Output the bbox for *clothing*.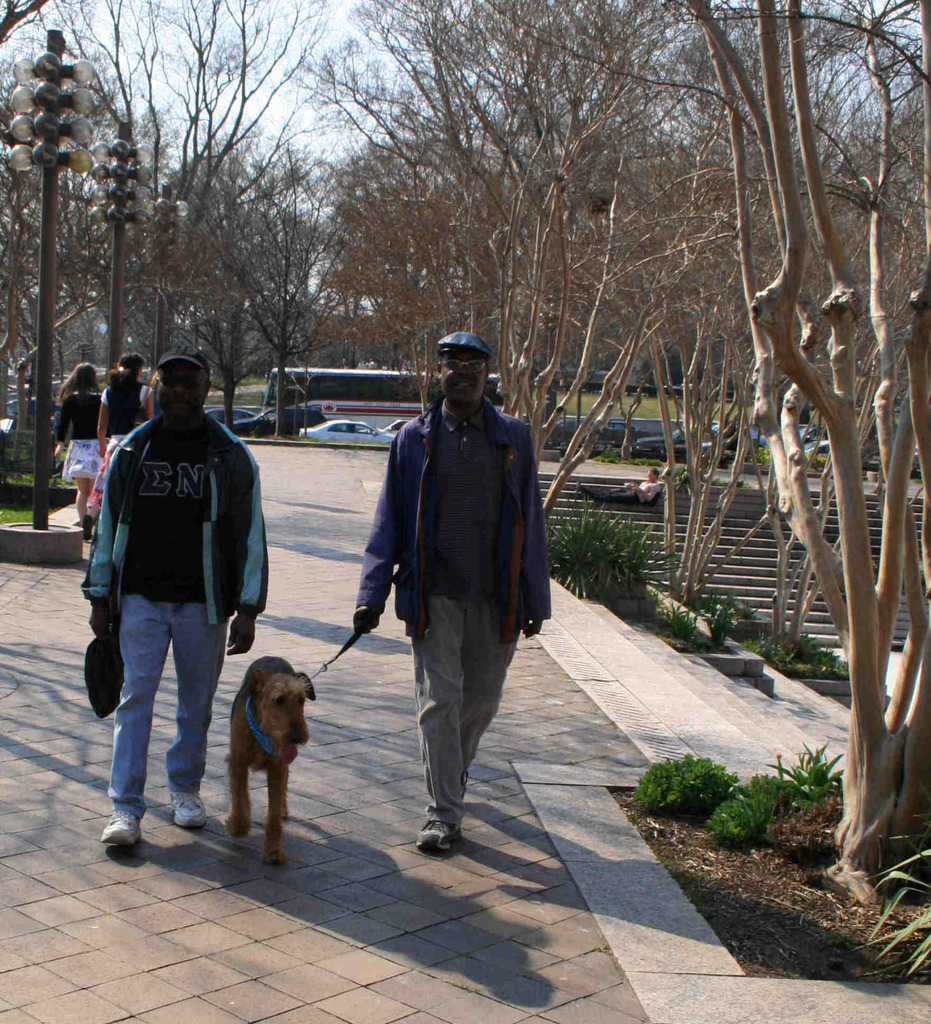
box=[81, 407, 273, 818].
